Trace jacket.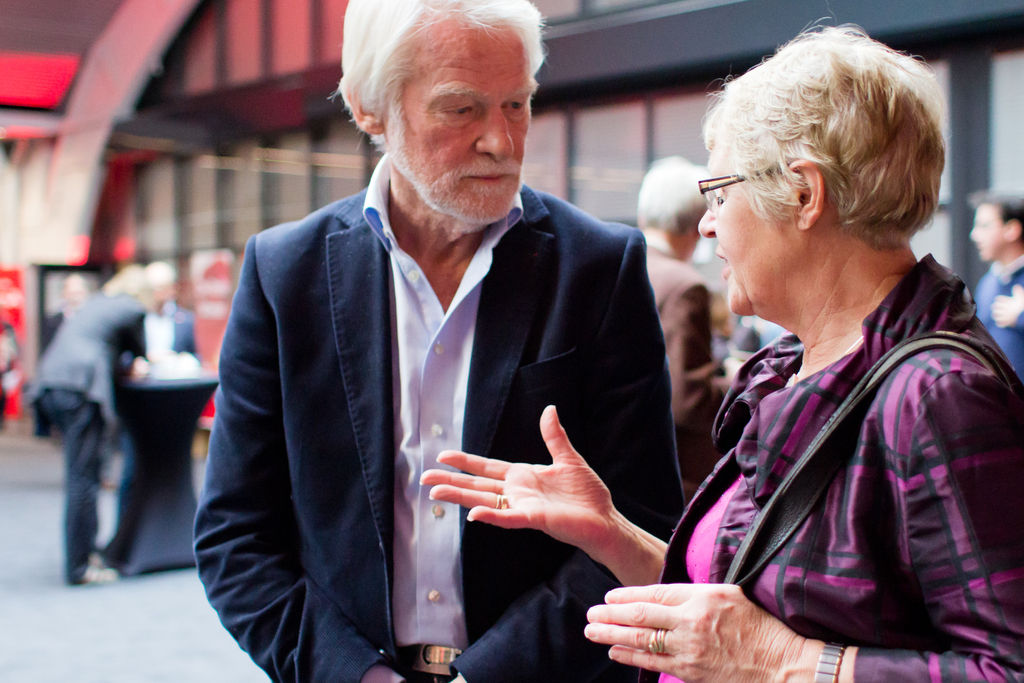
Traced to [x1=35, y1=287, x2=147, y2=445].
